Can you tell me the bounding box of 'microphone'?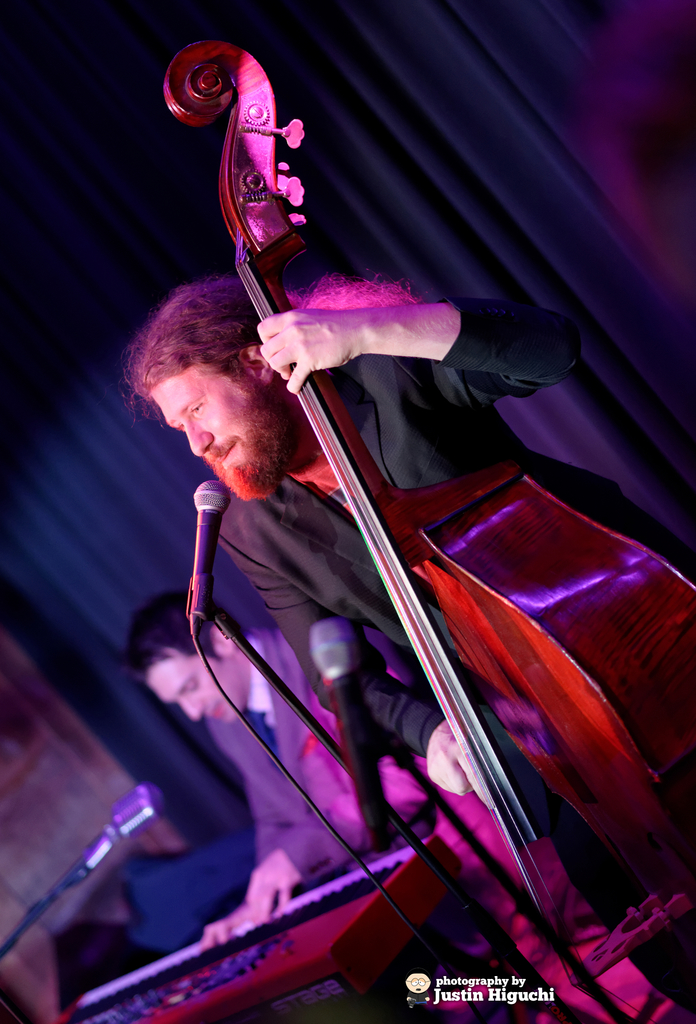
pyautogui.locateOnScreen(172, 472, 234, 601).
